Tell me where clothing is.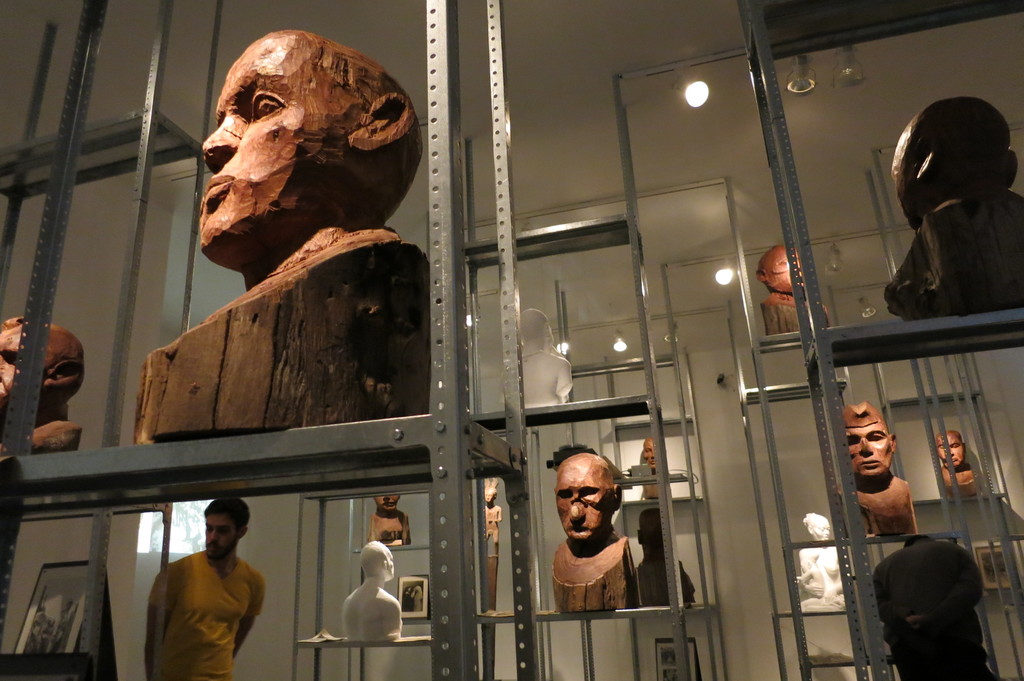
clothing is at x1=140 y1=541 x2=268 y2=671.
